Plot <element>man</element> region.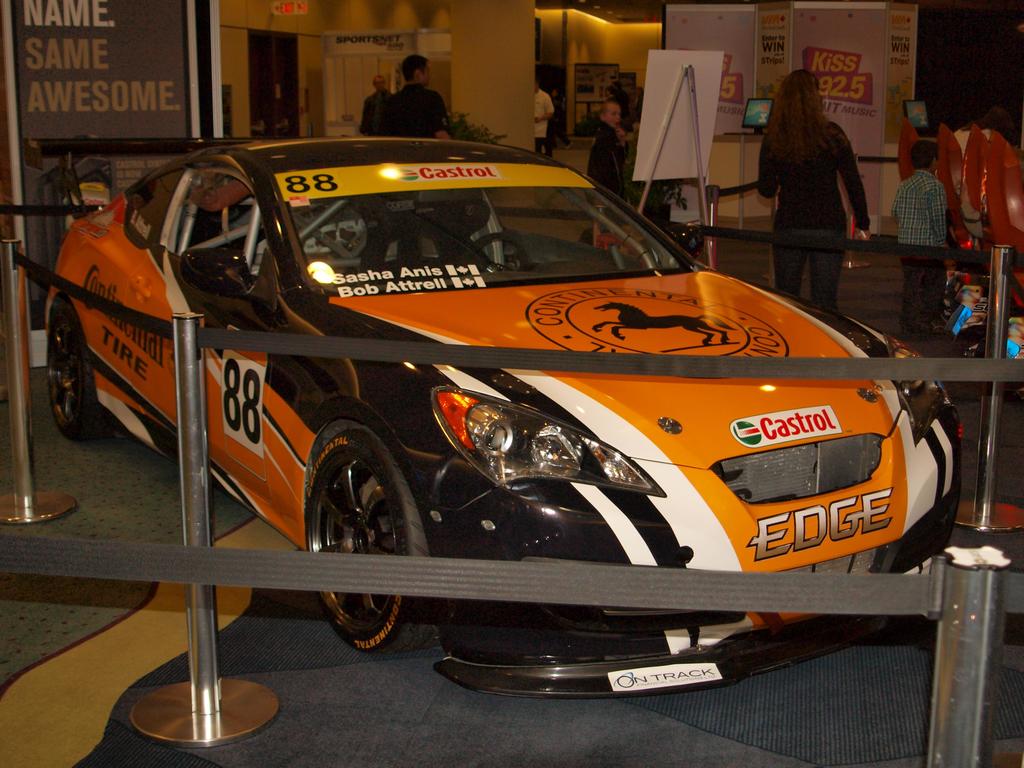
Plotted at select_region(378, 52, 459, 270).
